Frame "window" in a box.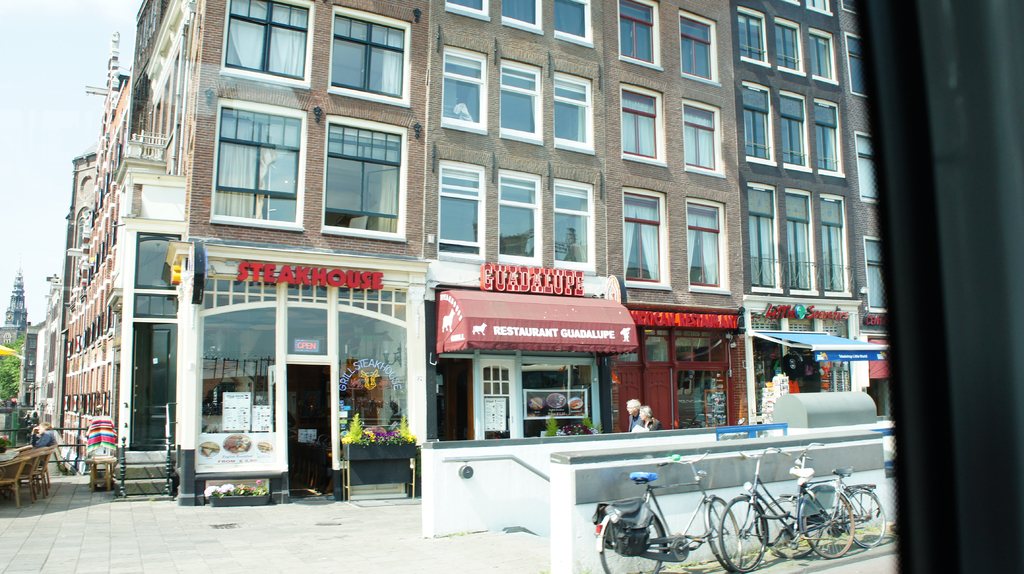
[675,11,720,82].
